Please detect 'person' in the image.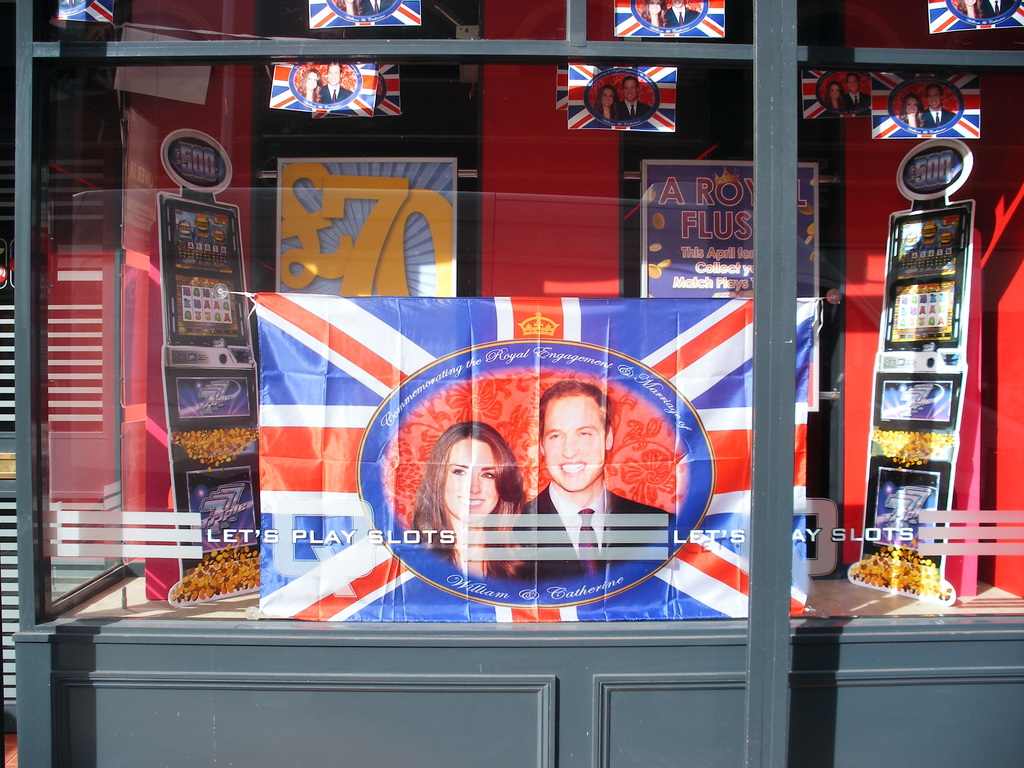
<bbox>508, 374, 680, 582</bbox>.
